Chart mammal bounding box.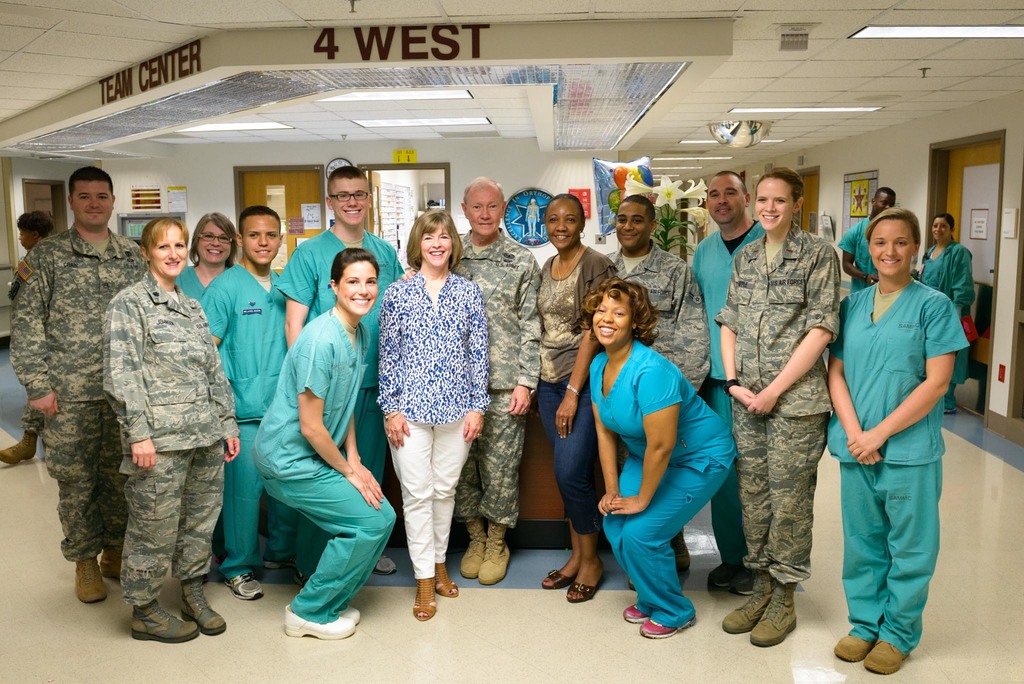
Charted: [x1=525, y1=197, x2=540, y2=240].
